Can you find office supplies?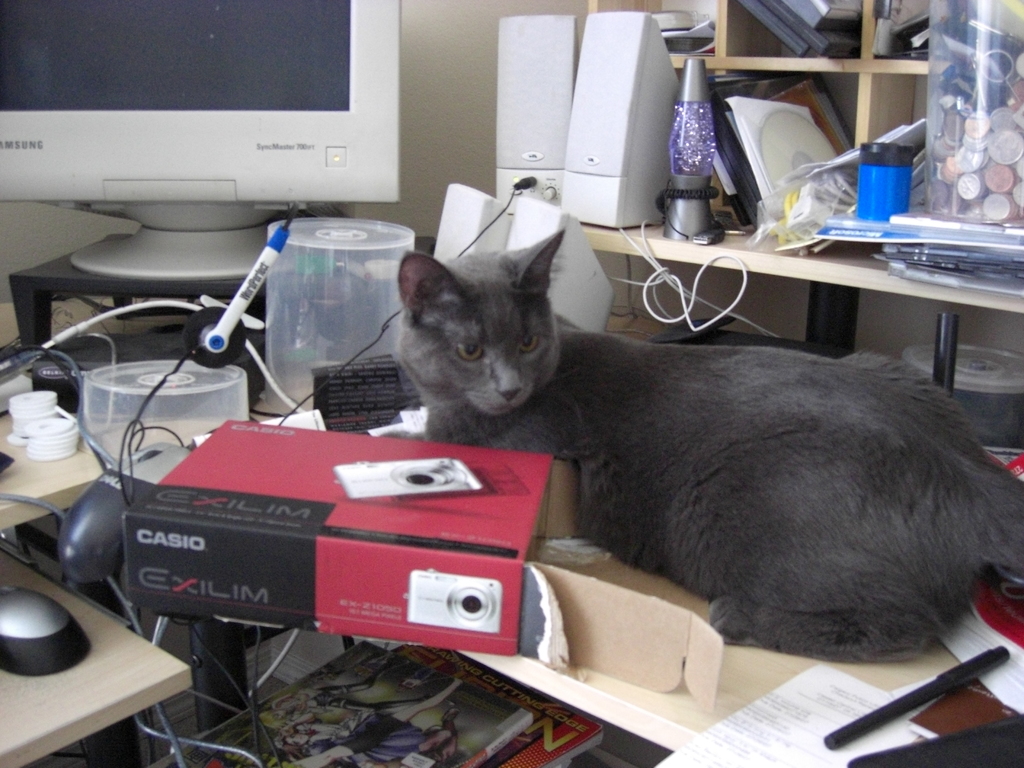
Yes, bounding box: [x1=559, y1=10, x2=675, y2=243].
